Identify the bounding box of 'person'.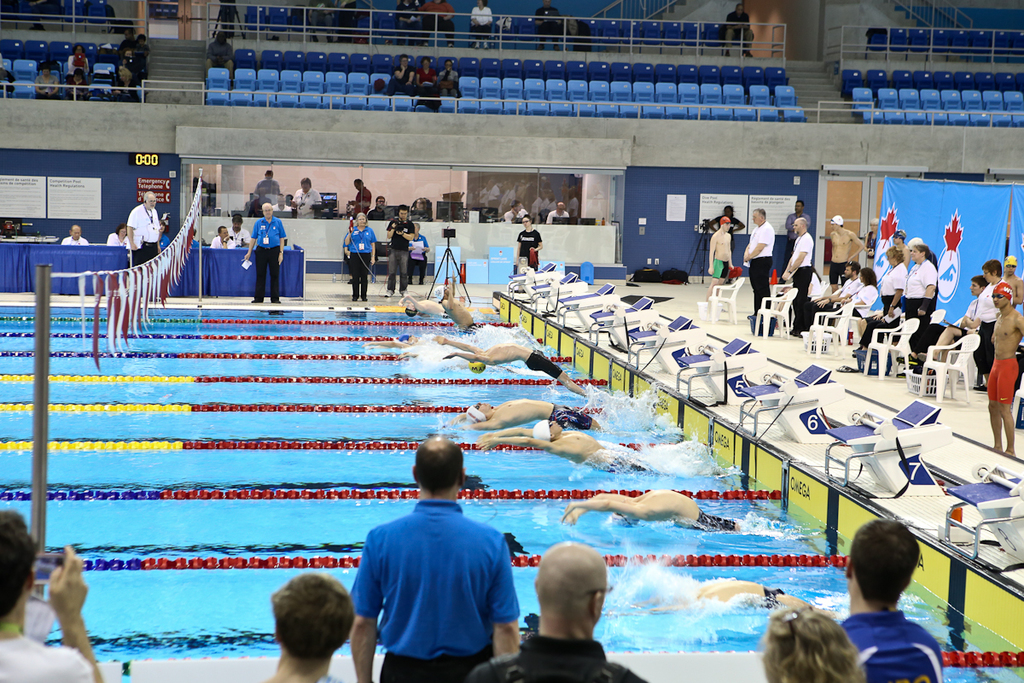
x1=742 y1=207 x2=771 y2=318.
